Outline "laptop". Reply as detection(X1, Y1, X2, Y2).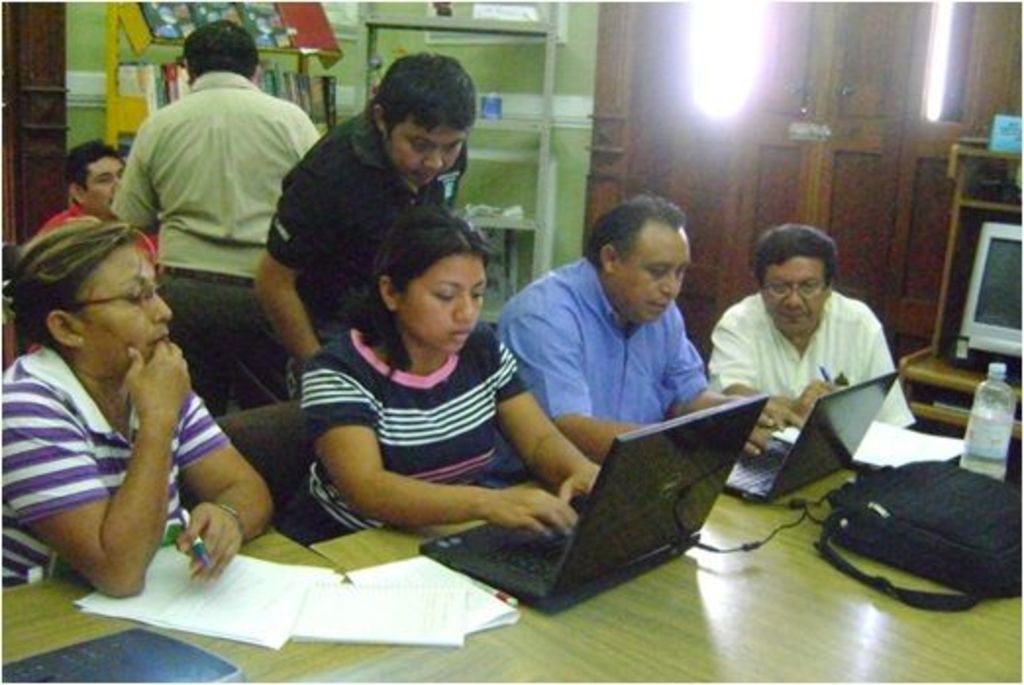
detection(410, 367, 769, 612).
